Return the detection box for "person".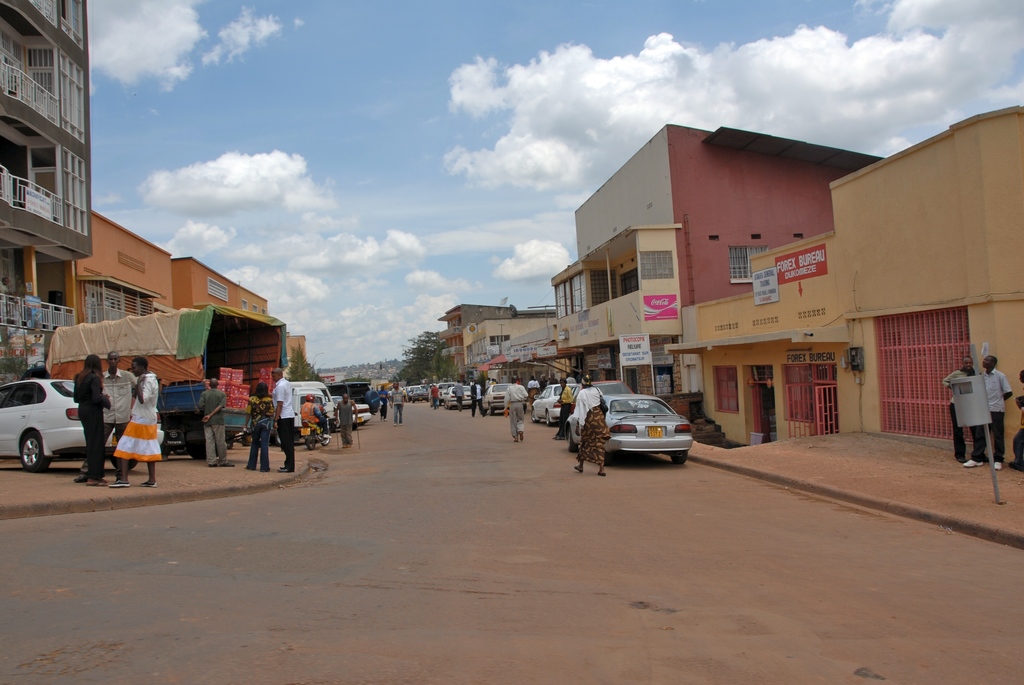
rect(195, 377, 232, 466).
